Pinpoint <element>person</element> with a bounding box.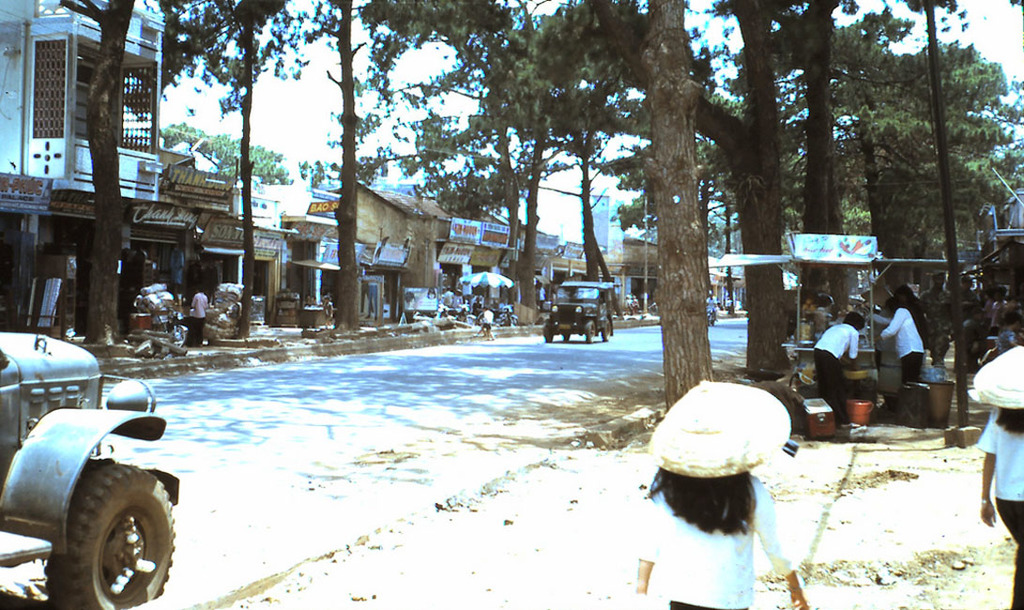
box=[440, 287, 457, 313].
